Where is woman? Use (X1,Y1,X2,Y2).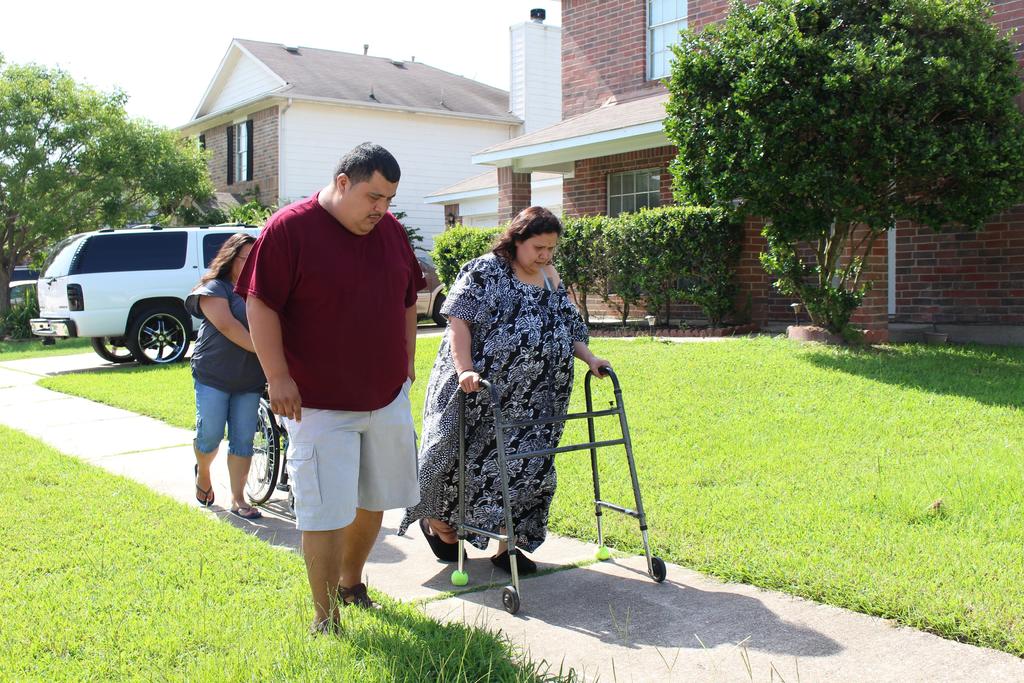
(422,201,613,590).
